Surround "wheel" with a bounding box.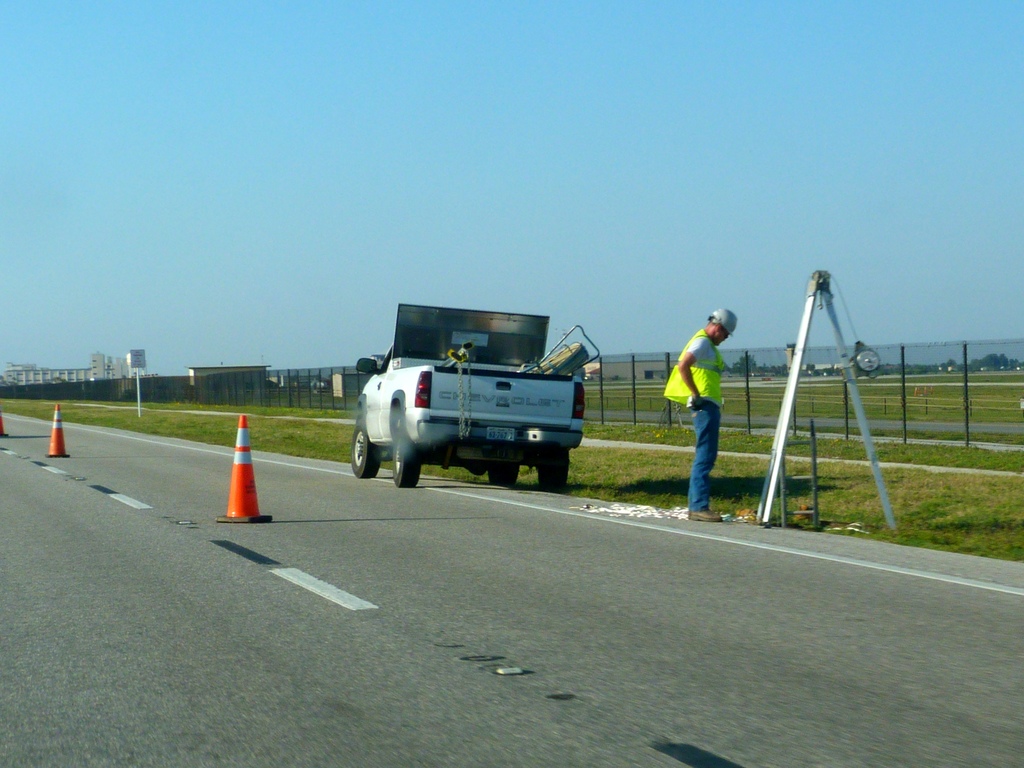
crop(536, 450, 567, 491).
